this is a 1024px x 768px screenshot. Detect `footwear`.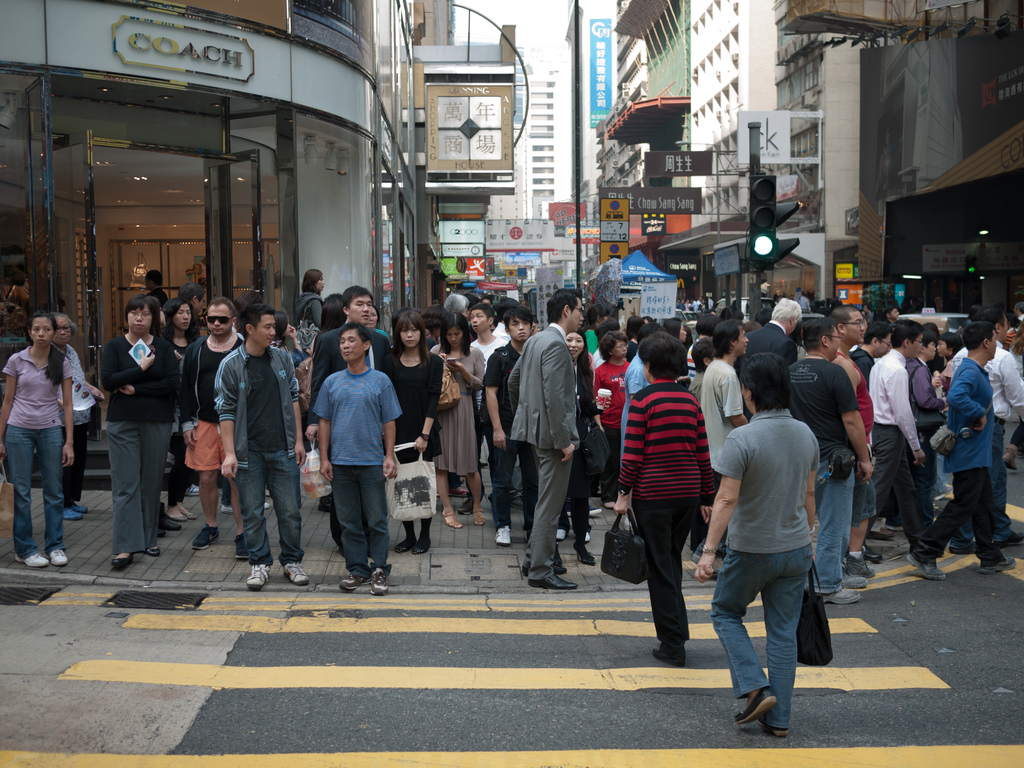
623/518/637/531.
